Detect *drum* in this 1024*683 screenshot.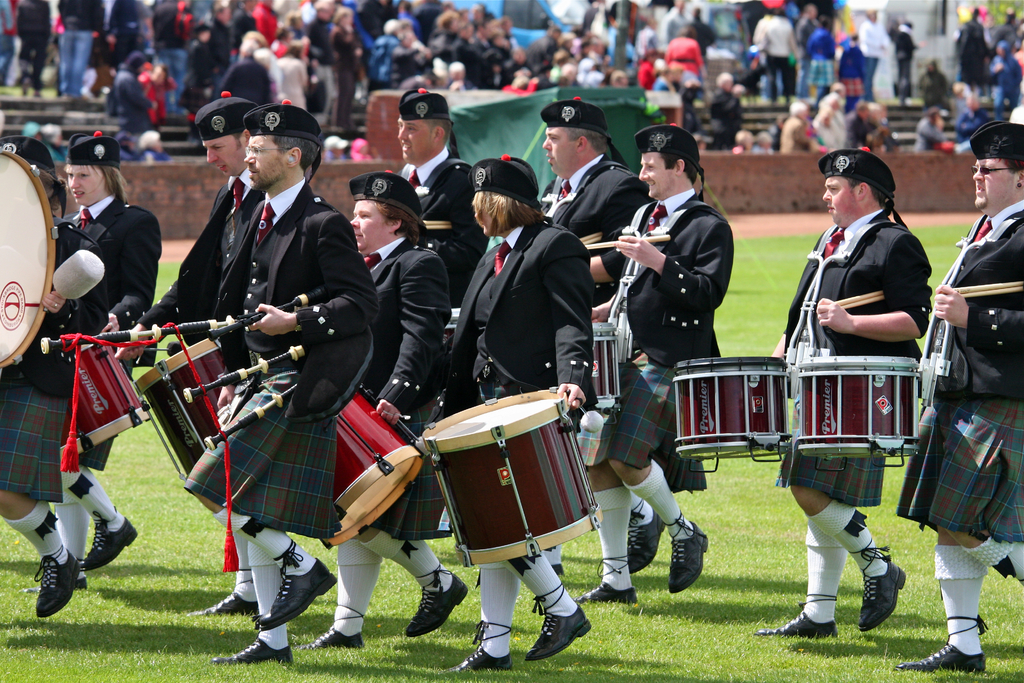
Detection: x1=0, y1=145, x2=58, y2=369.
